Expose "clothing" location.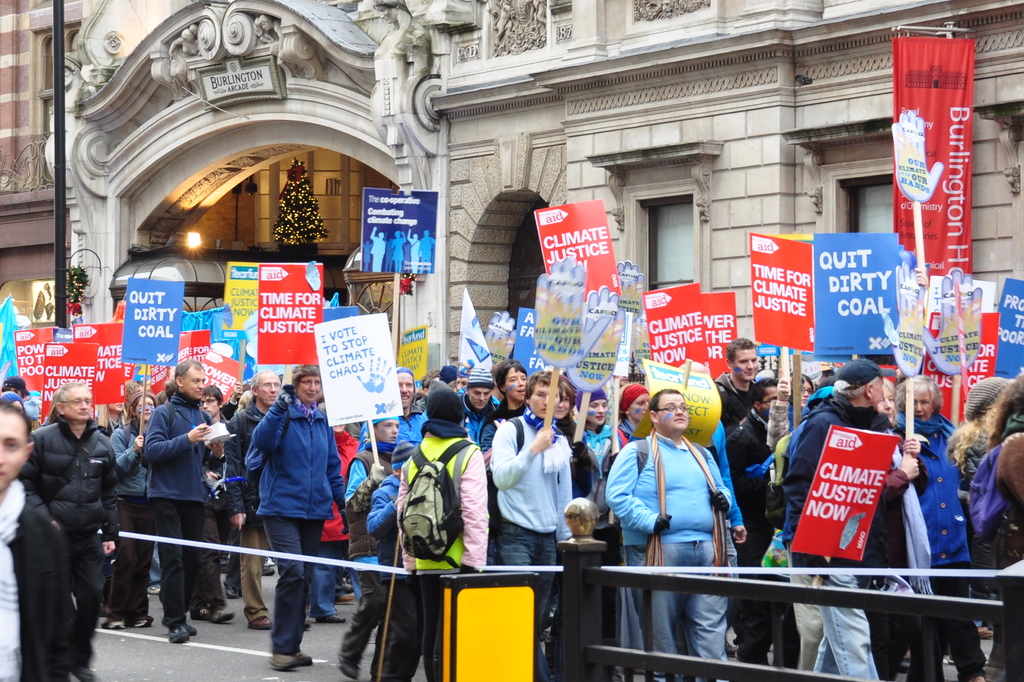
Exposed at [x1=985, y1=452, x2=1023, y2=681].
